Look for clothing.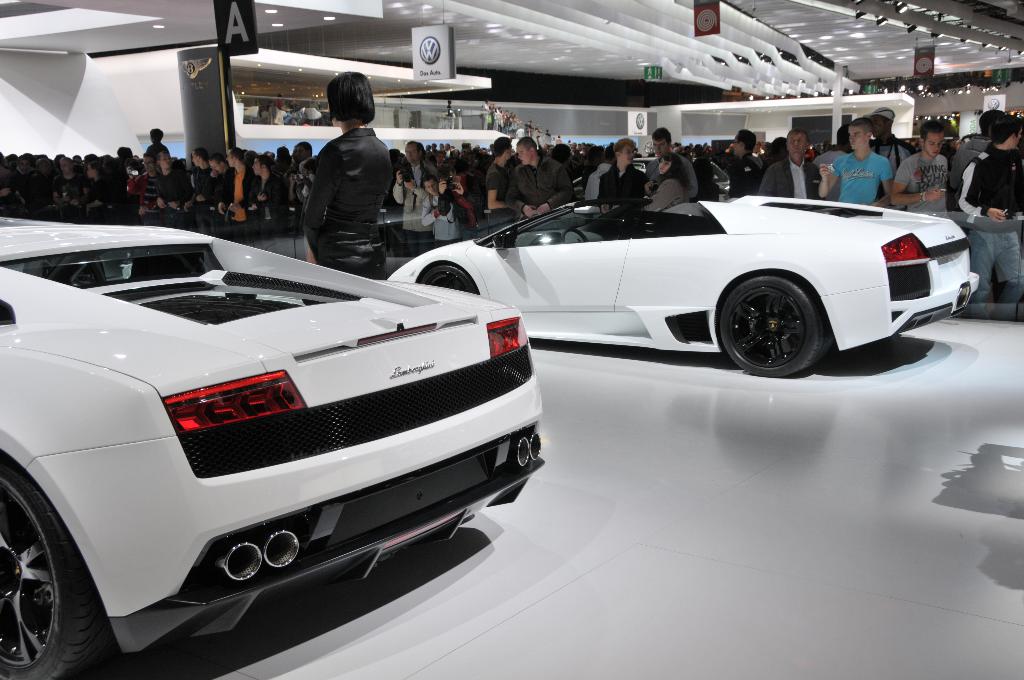
Found: BBox(250, 175, 278, 222).
